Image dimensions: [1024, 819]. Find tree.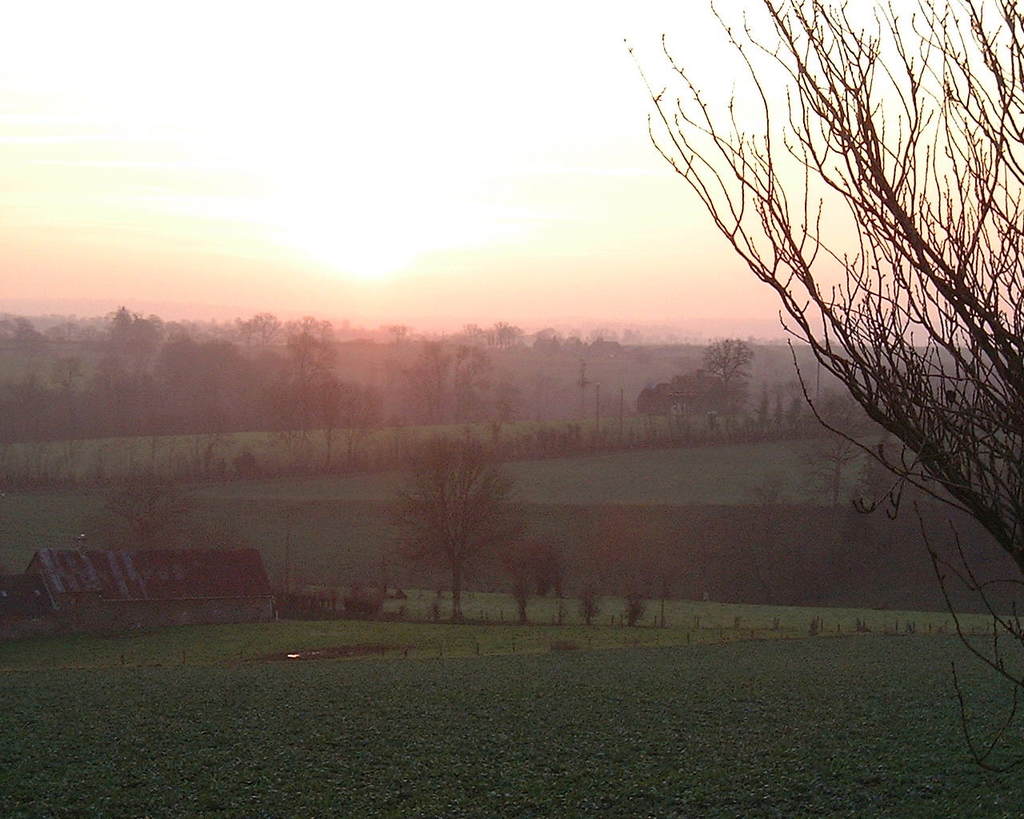
(left=704, top=322, right=757, bottom=434).
